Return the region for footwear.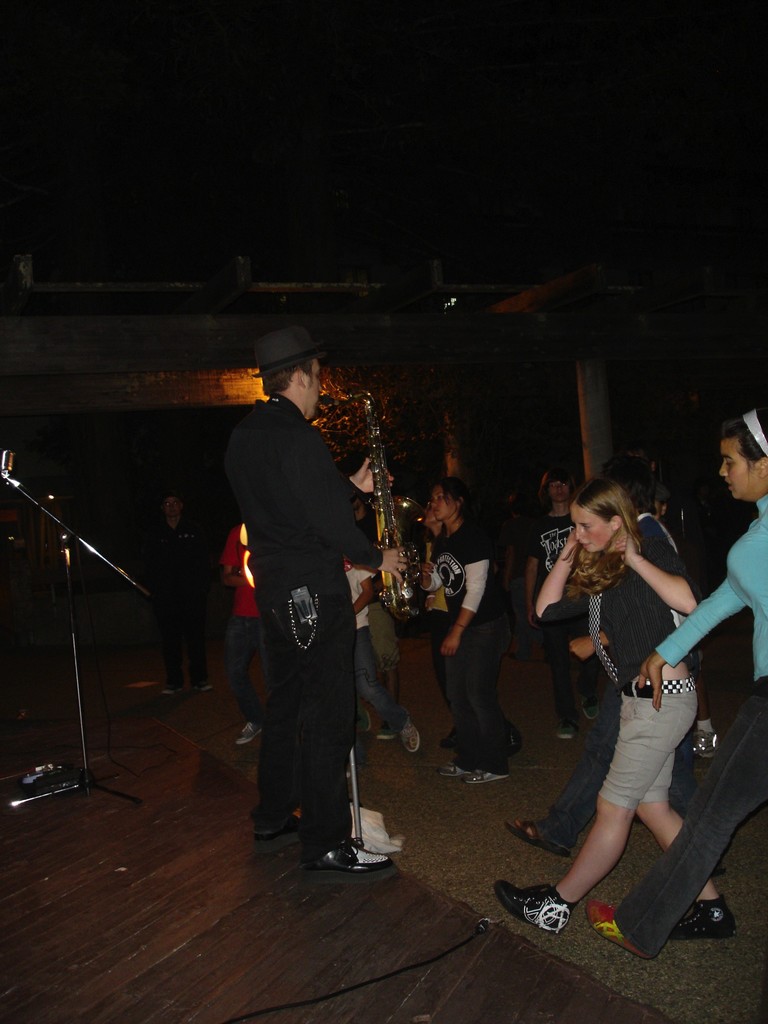
locate(578, 692, 602, 722).
